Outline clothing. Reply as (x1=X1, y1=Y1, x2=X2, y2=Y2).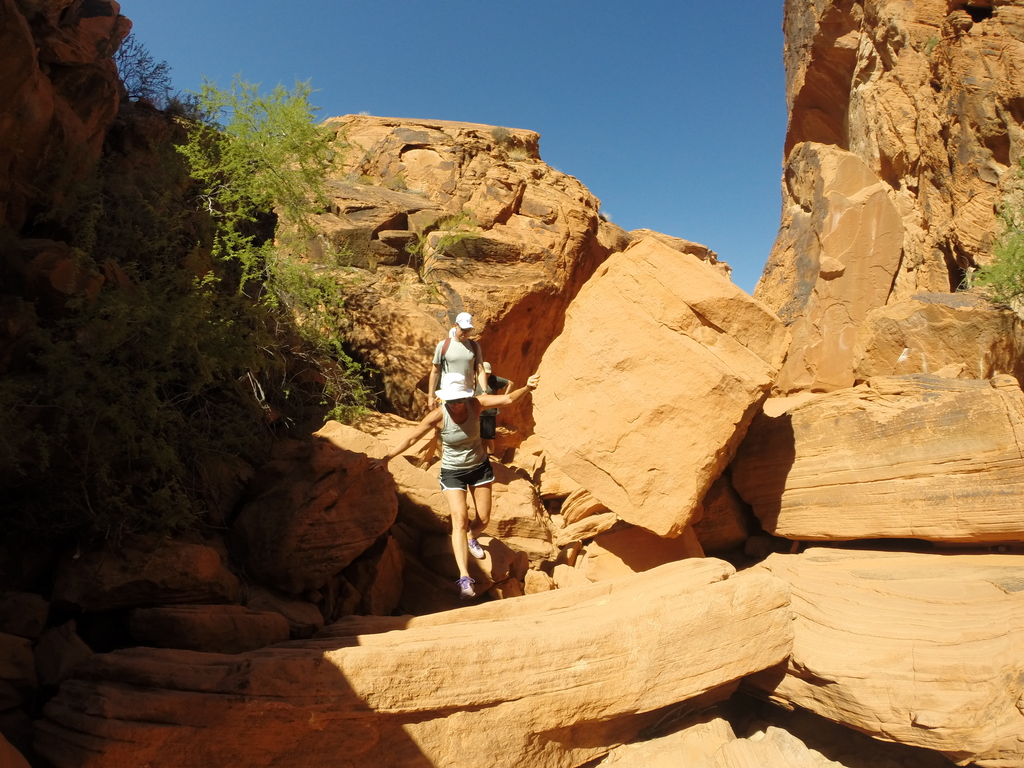
(x1=483, y1=375, x2=507, y2=410).
